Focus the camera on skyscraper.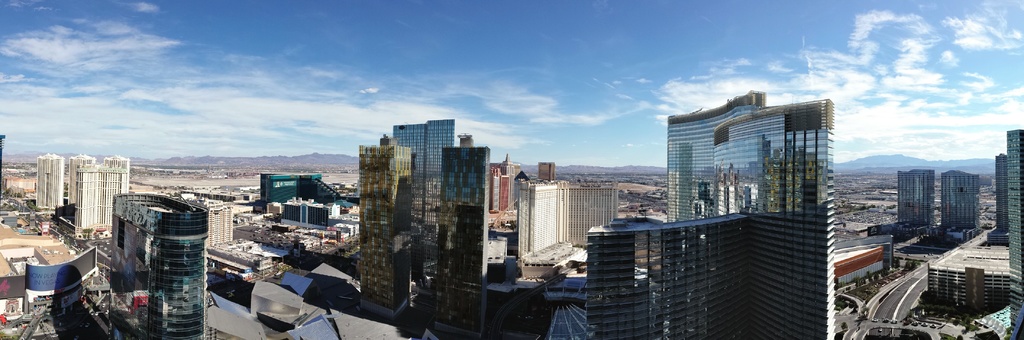
Focus region: (506,177,637,288).
